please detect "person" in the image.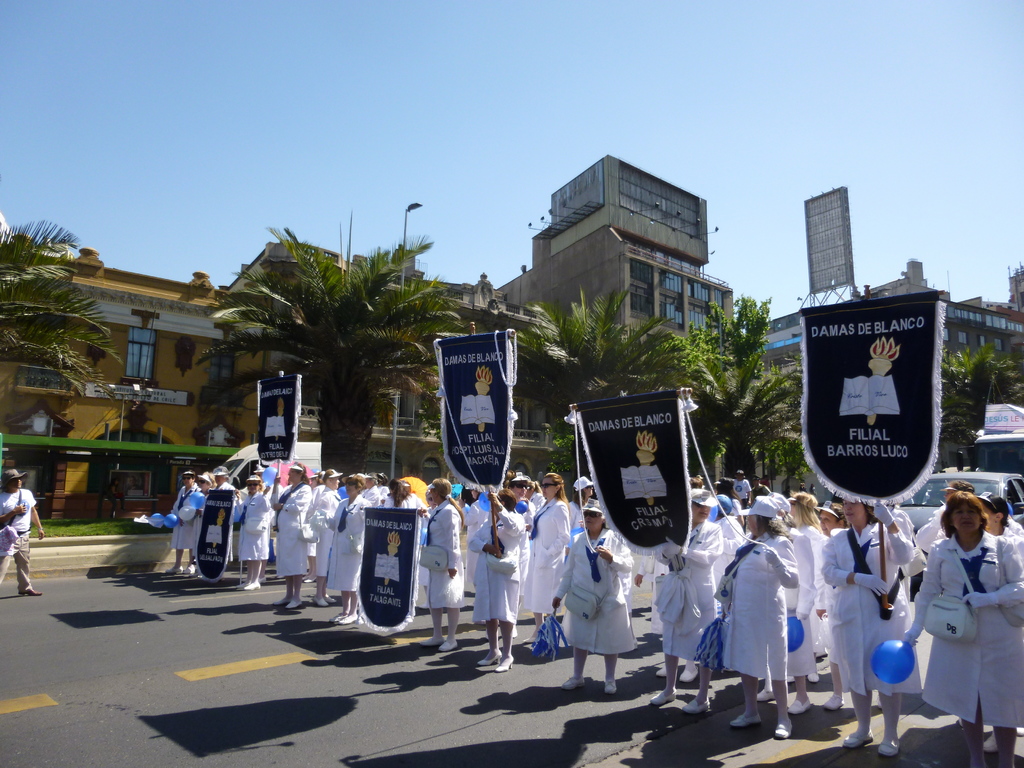
detection(380, 482, 413, 509).
